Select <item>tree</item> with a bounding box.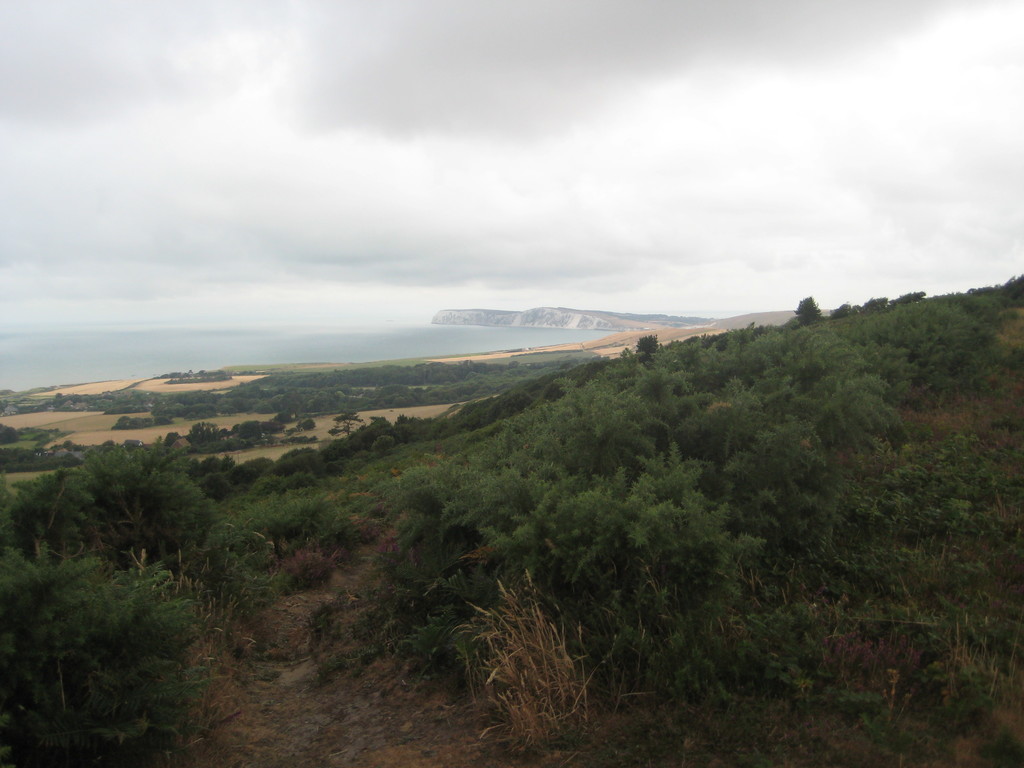
left=184, top=460, right=201, bottom=479.
